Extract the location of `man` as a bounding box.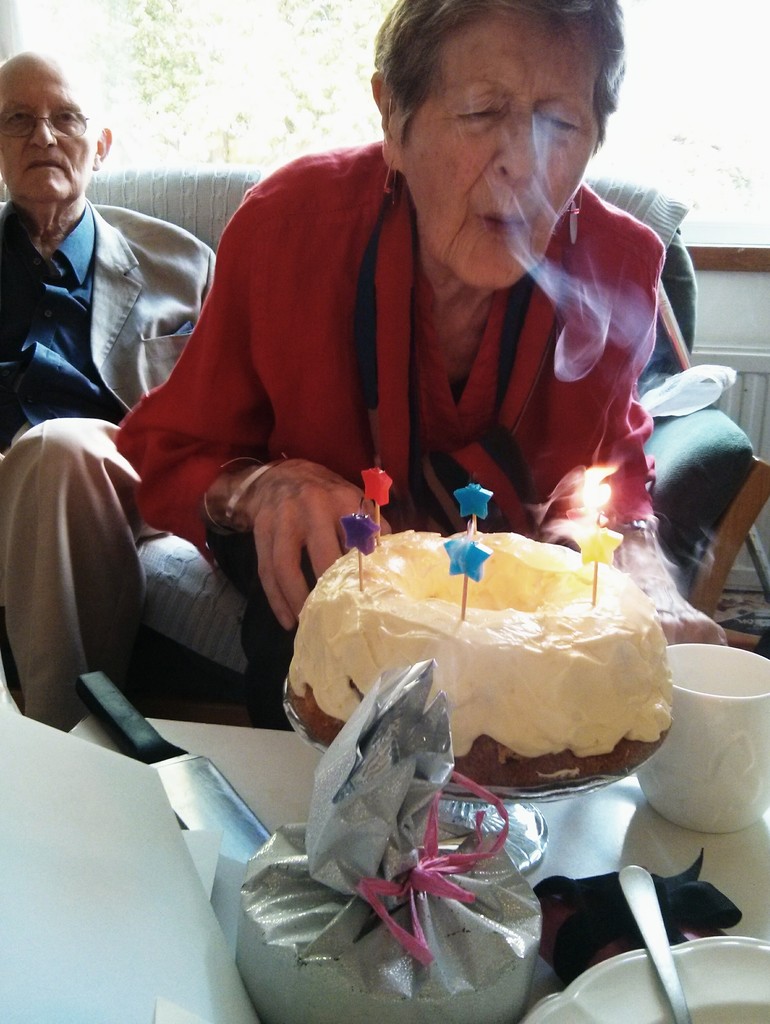
0,72,238,688.
